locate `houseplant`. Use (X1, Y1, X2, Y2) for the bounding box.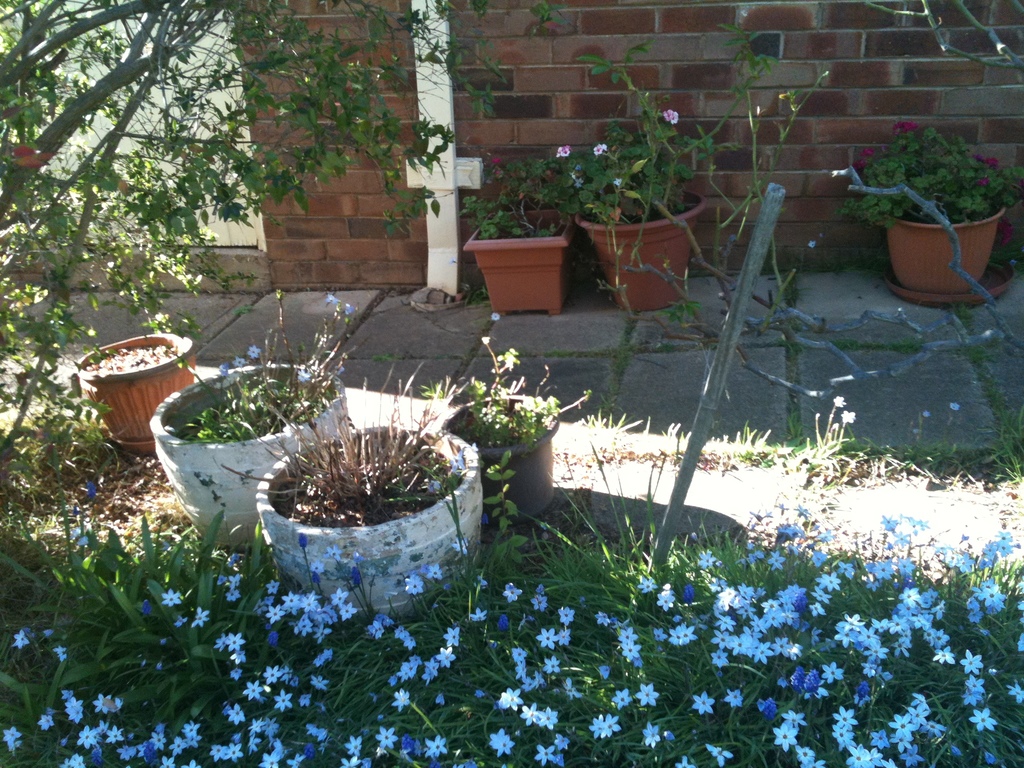
(424, 325, 589, 522).
